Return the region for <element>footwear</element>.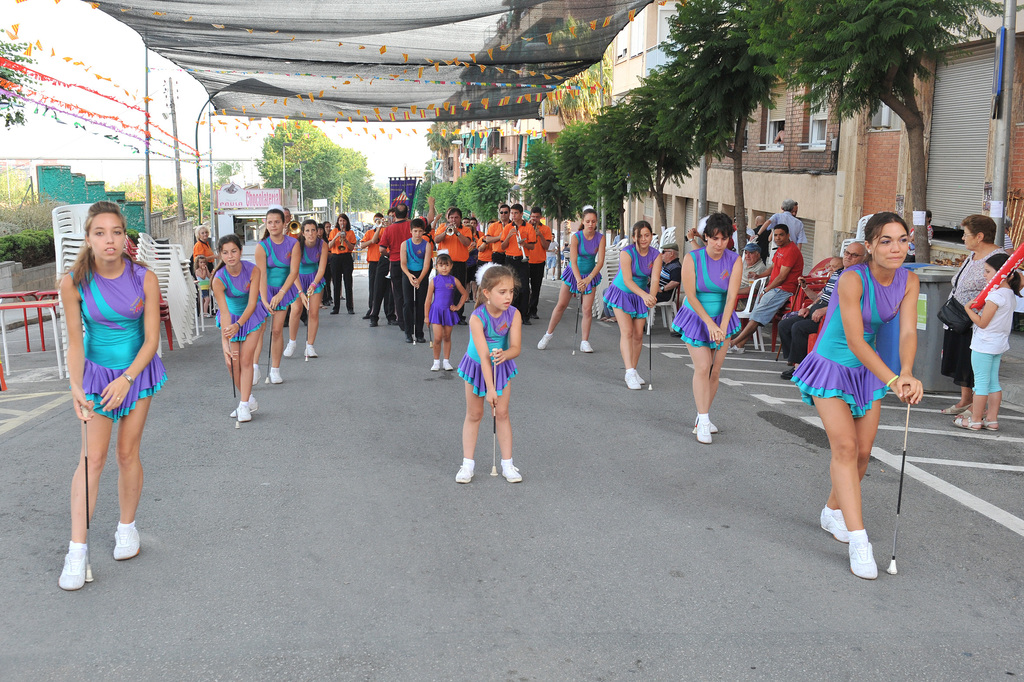
<box>524,315,526,328</box>.
